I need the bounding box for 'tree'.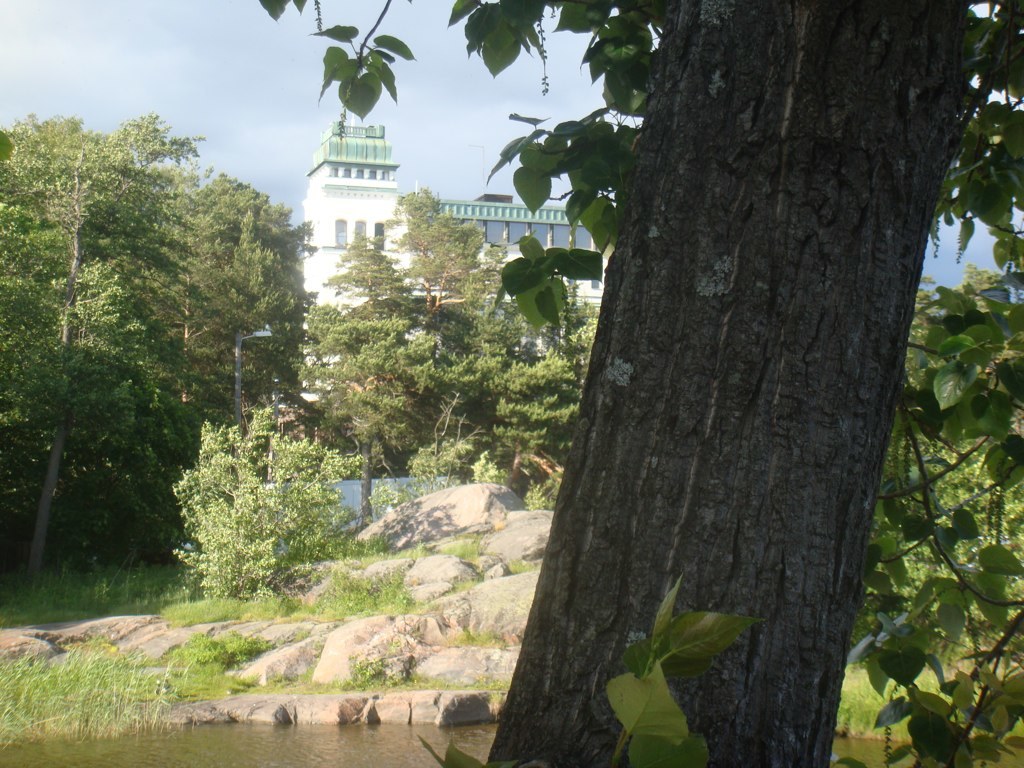
Here it is: bbox=[259, 14, 1023, 717].
